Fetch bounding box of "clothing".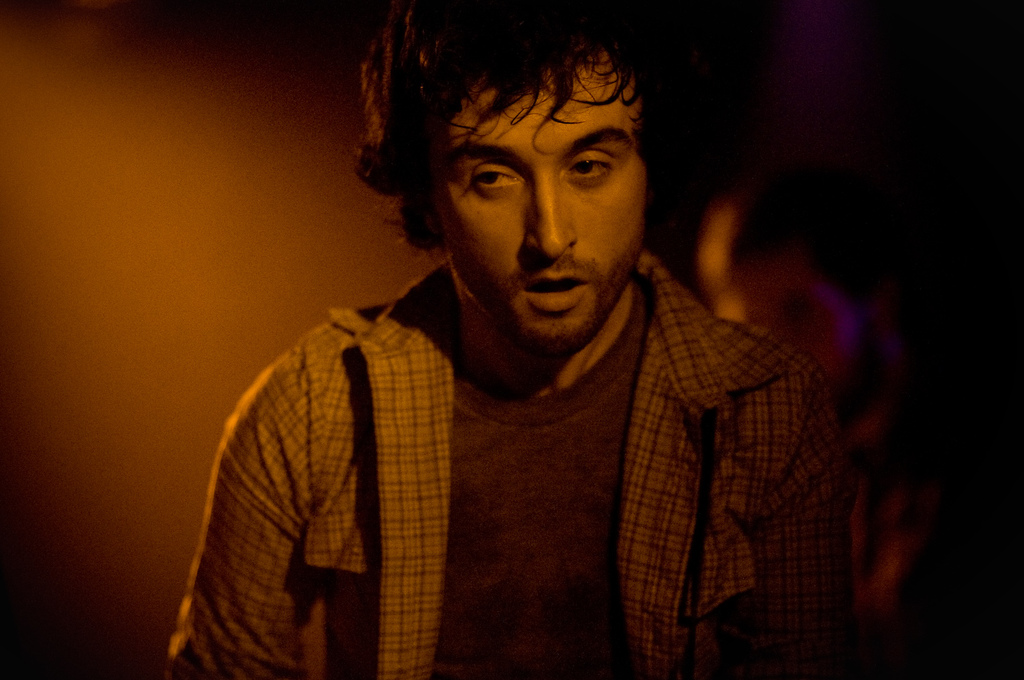
Bbox: bbox=[174, 261, 852, 679].
